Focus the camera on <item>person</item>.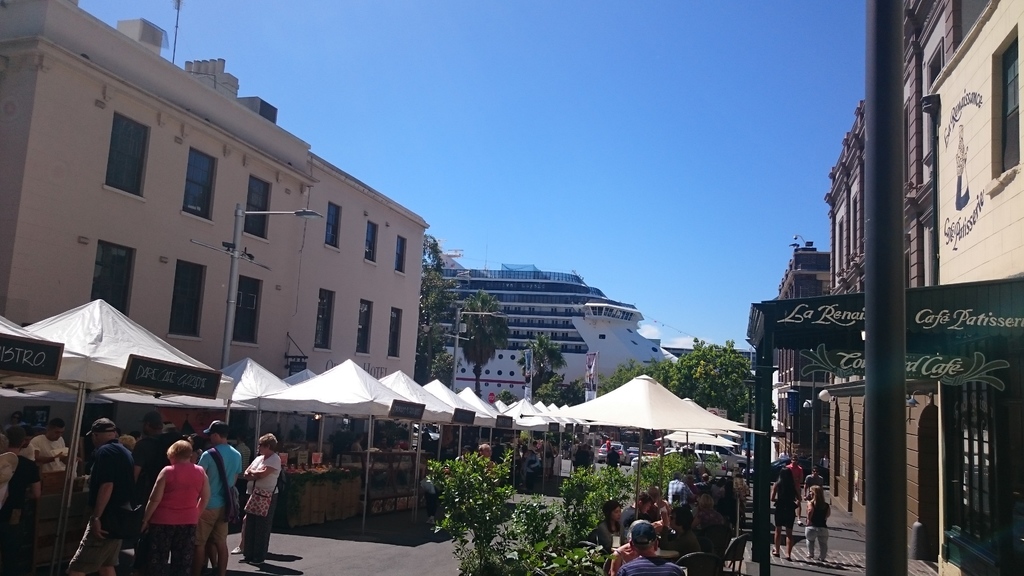
Focus region: detection(0, 412, 38, 502).
